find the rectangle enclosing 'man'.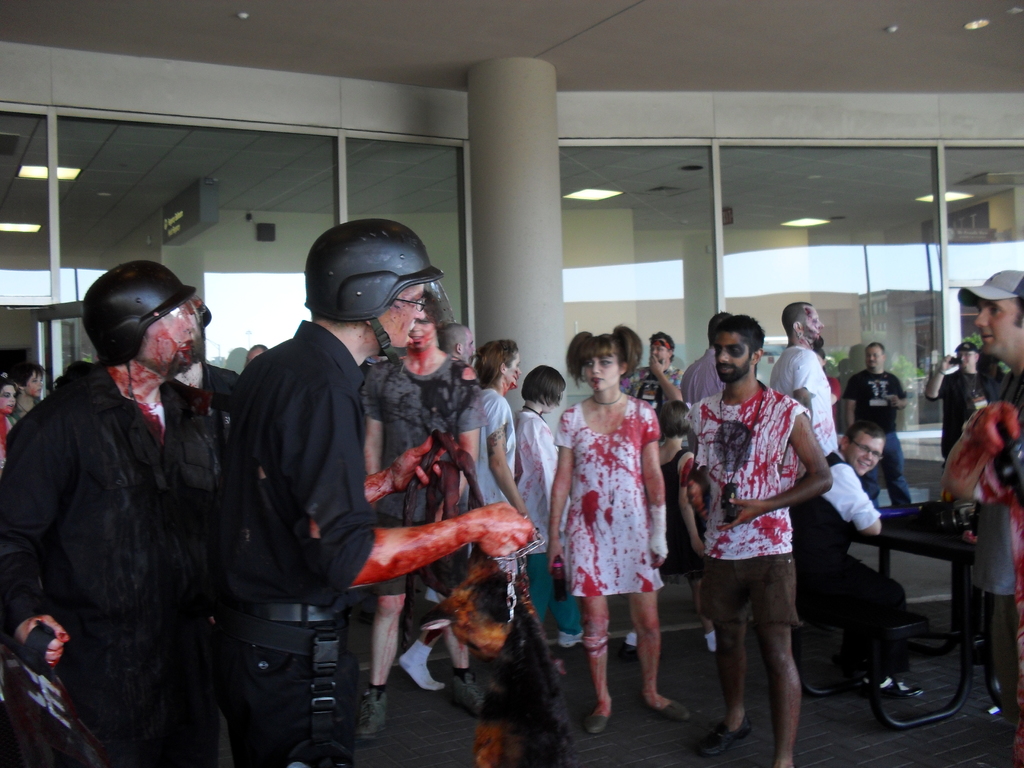
bbox=[940, 269, 1023, 767].
